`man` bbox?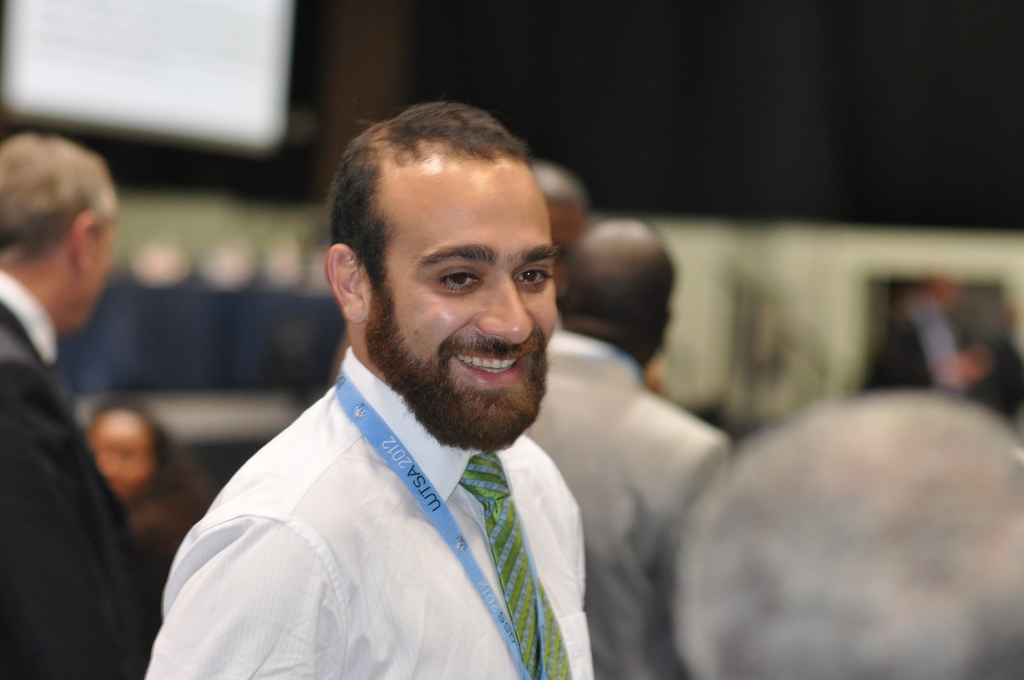
x1=666, y1=389, x2=1023, y2=679
